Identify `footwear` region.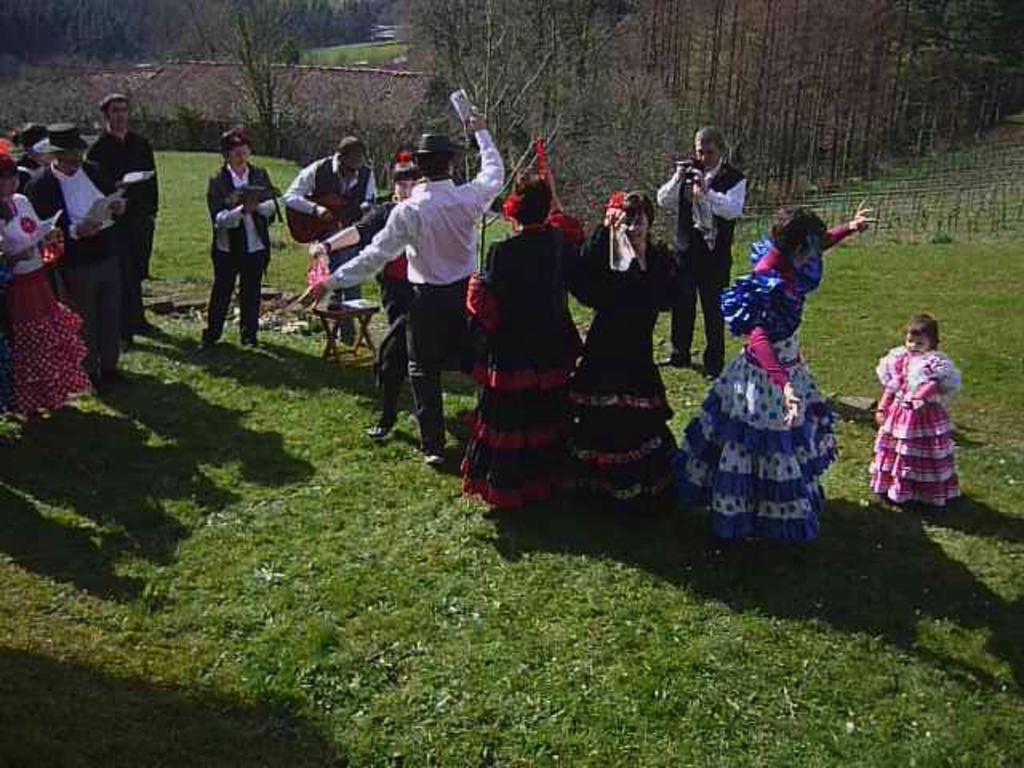
Region: region(362, 421, 394, 448).
